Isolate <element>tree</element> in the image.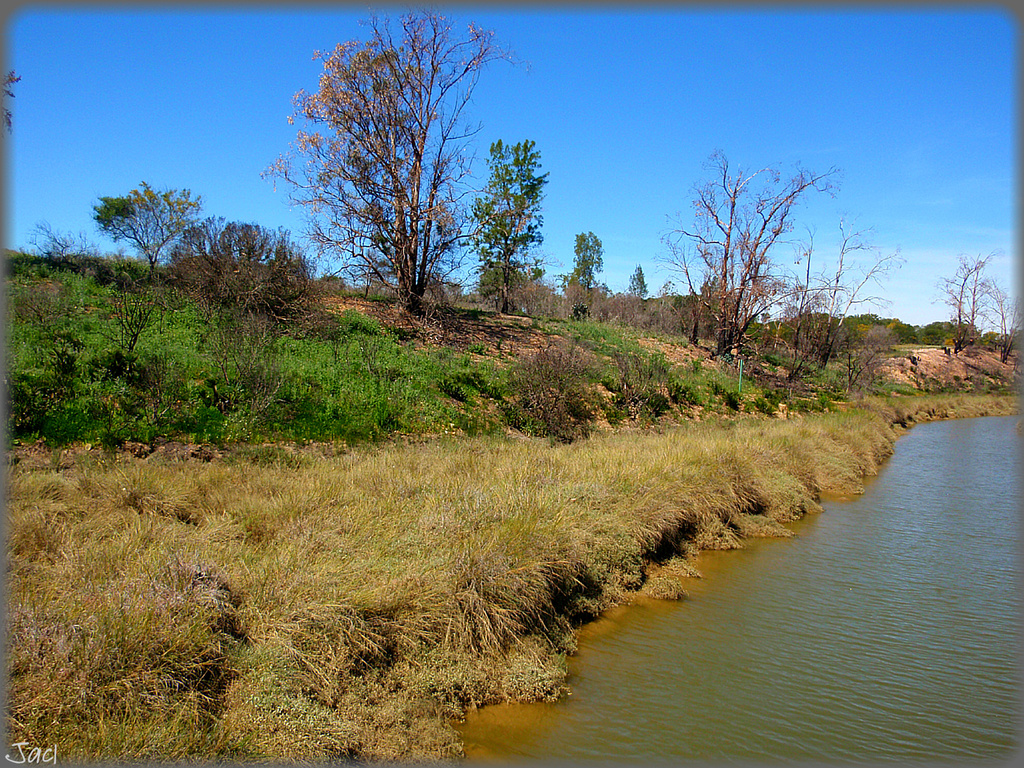
Isolated region: (272,24,549,350).
